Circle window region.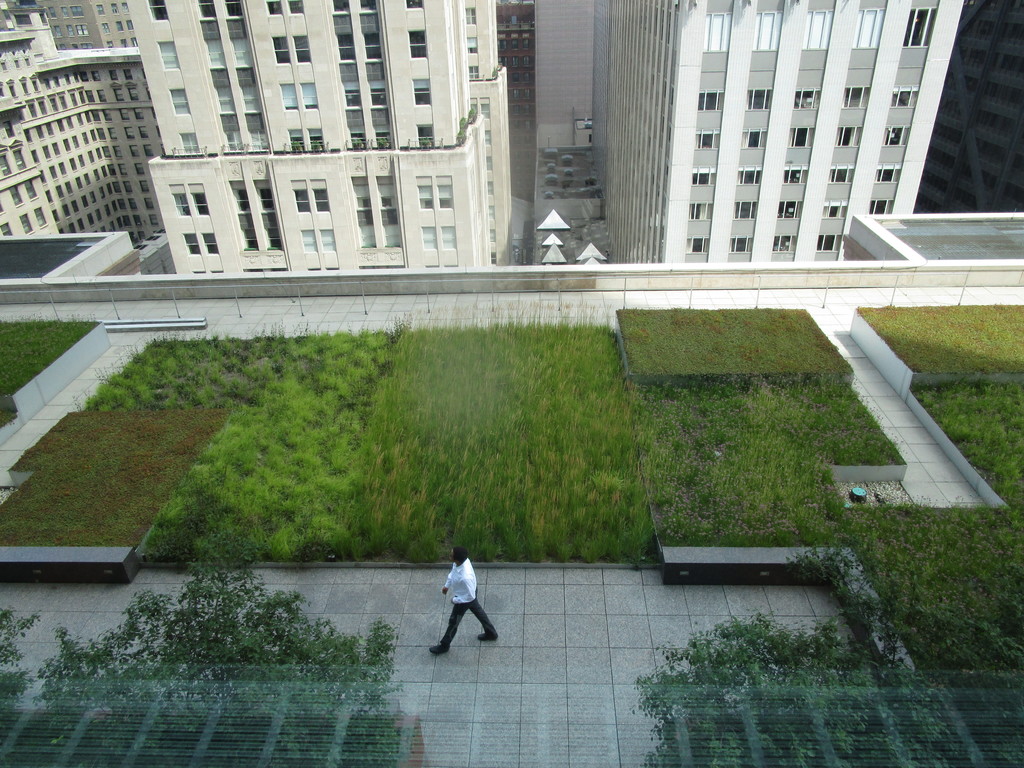
Region: (x1=410, y1=28, x2=427, y2=59).
